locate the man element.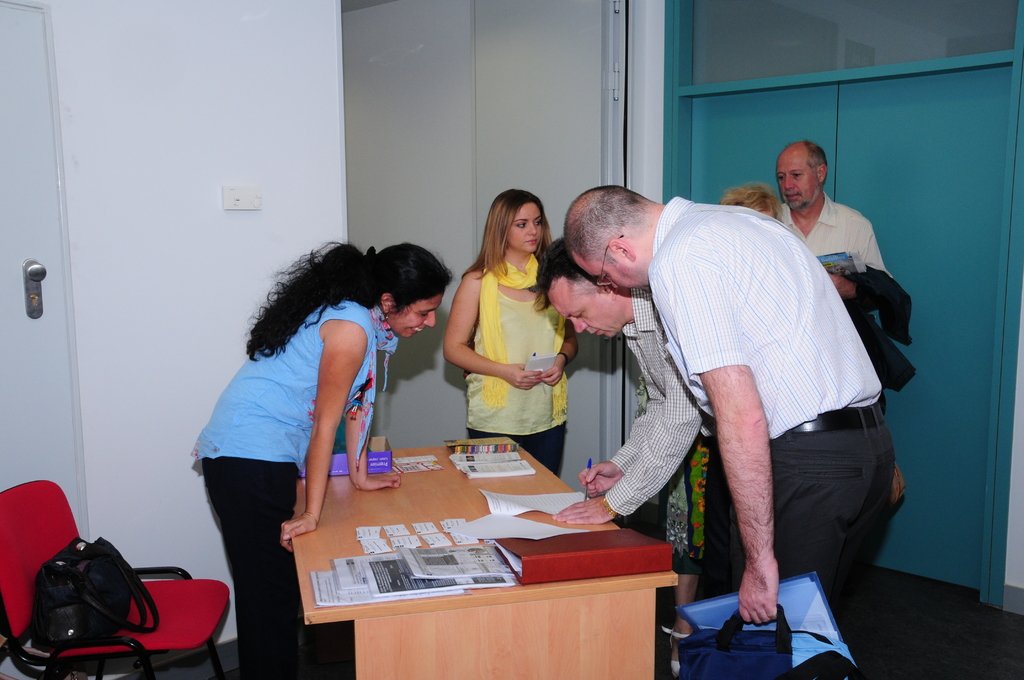
Element bbox: locate(773, 138, 911, 391).
